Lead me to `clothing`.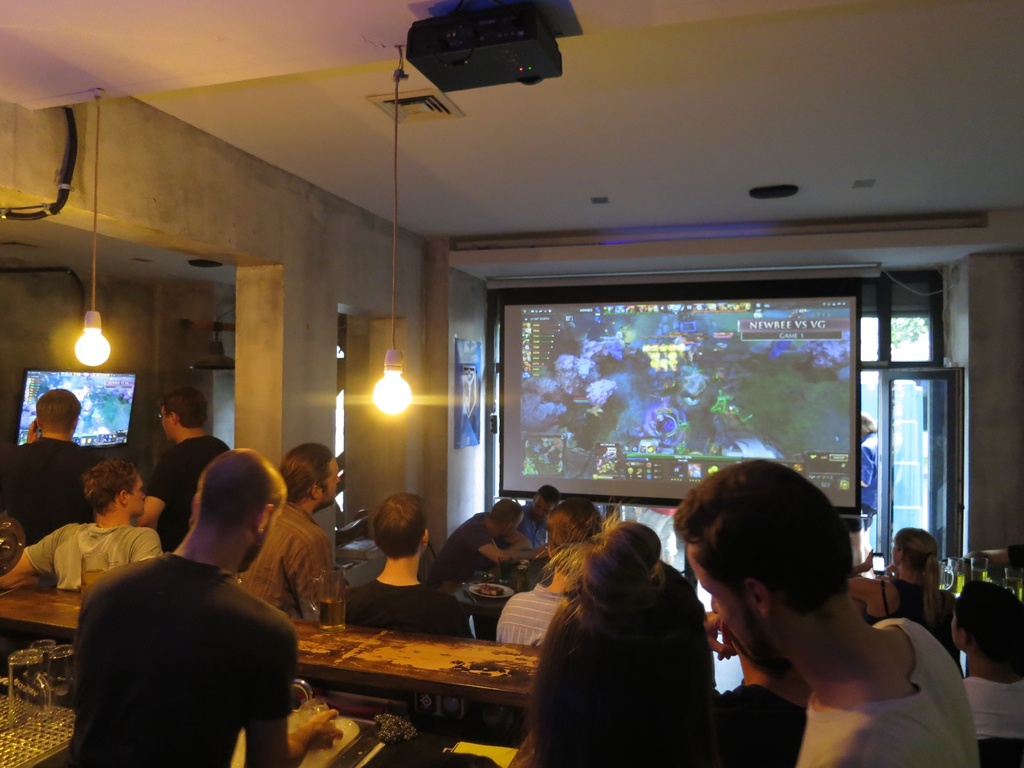
Lead to region(136, 433, 225, 549).
